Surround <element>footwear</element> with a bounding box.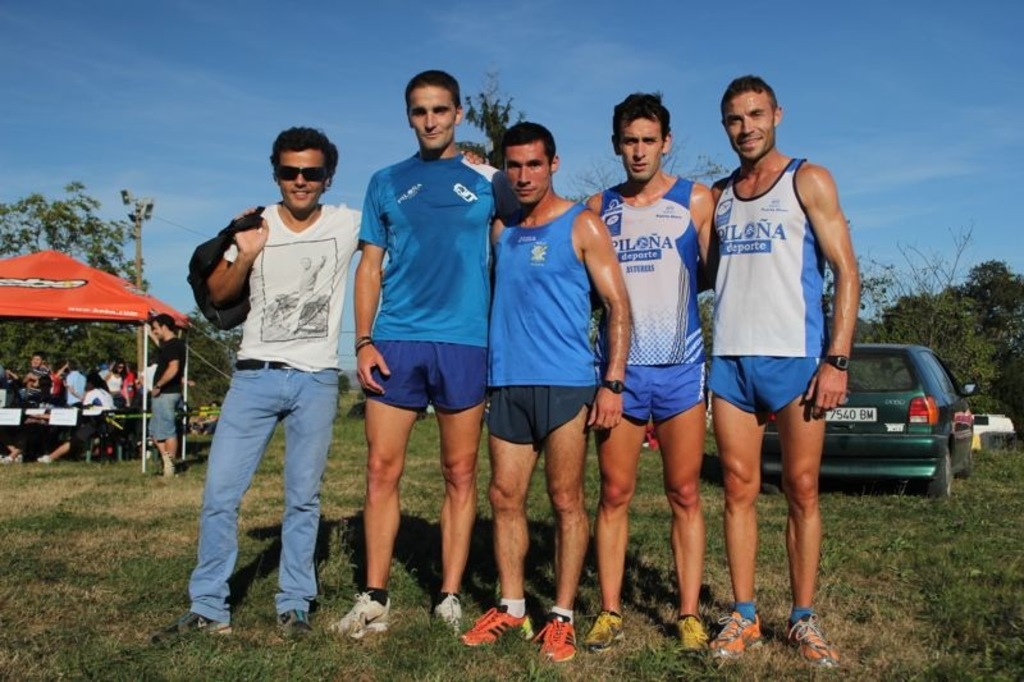
Rect(585, 613, 623, 654).
